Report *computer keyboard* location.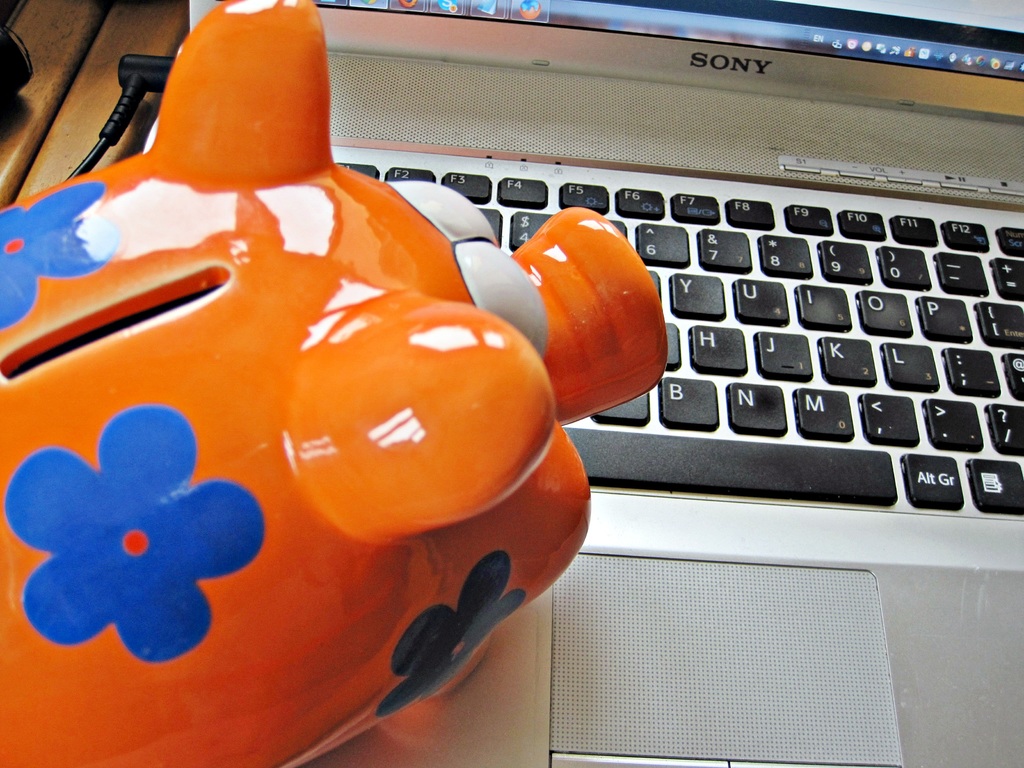
Report: (334,150,1023,520).
